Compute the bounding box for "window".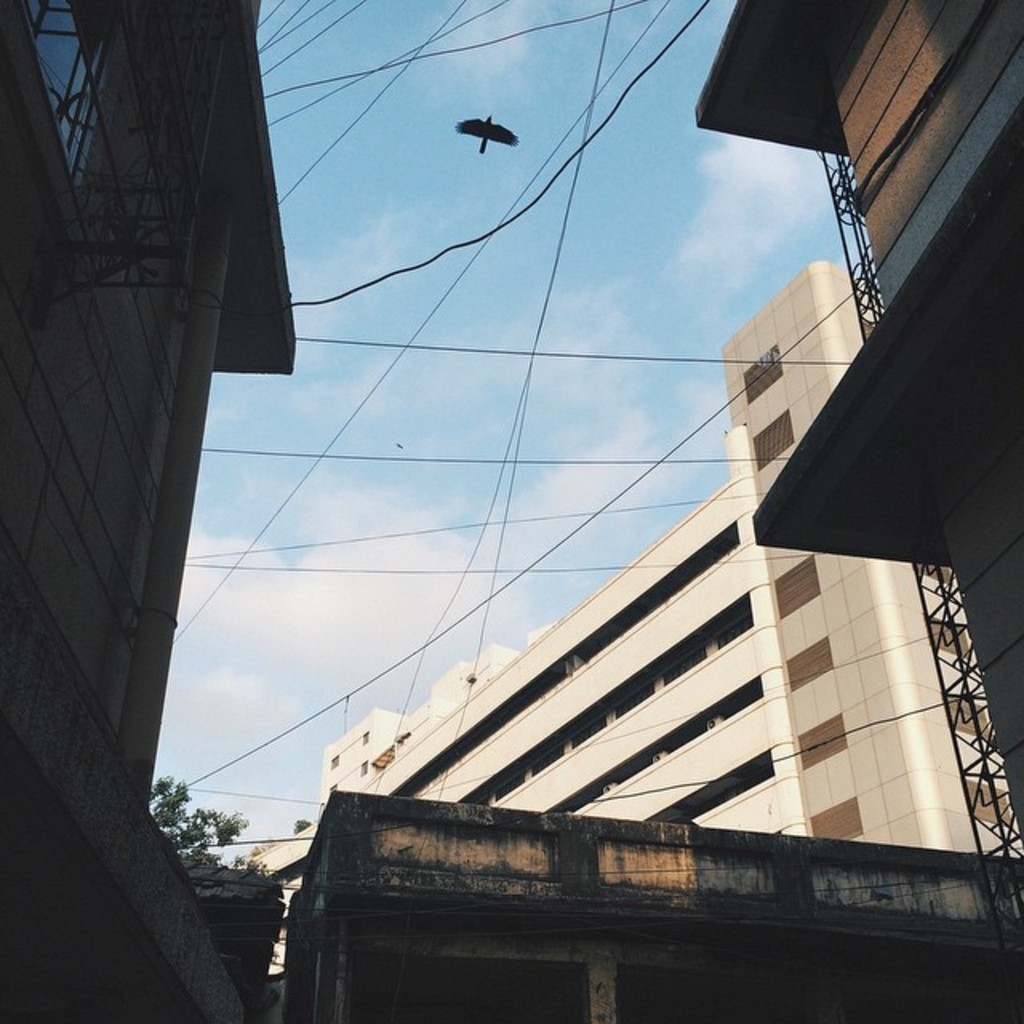
<region>776, 557, 821, 614</region>.
